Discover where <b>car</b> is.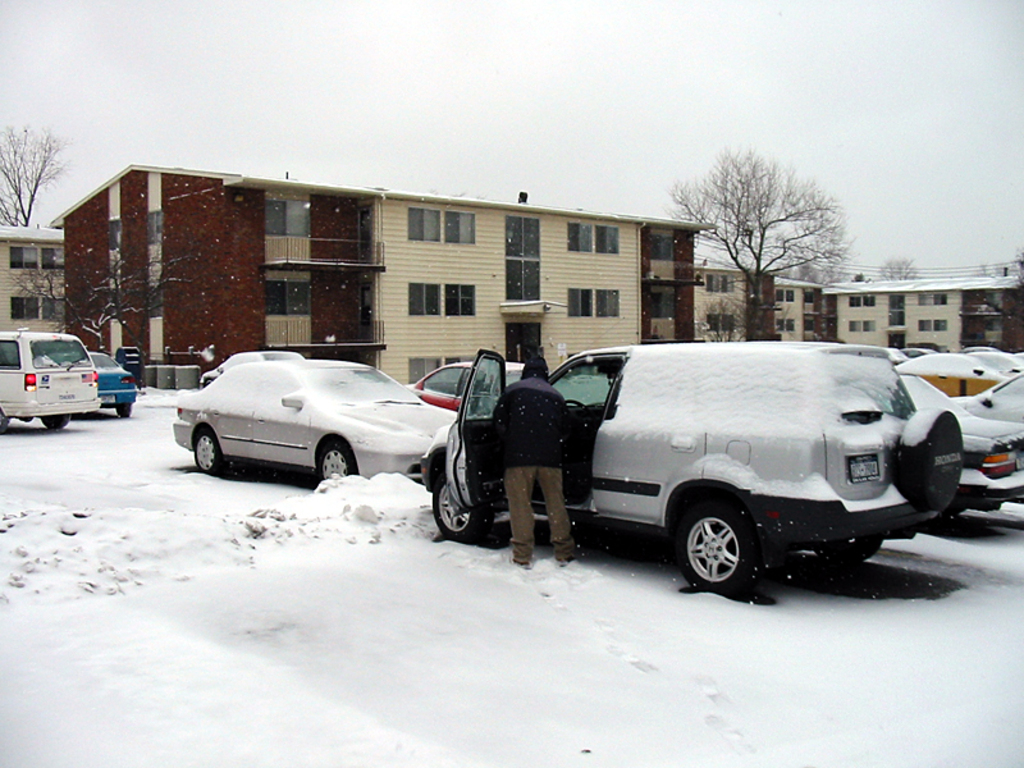
Discovered at bbox(0, 326, 102, 433).
